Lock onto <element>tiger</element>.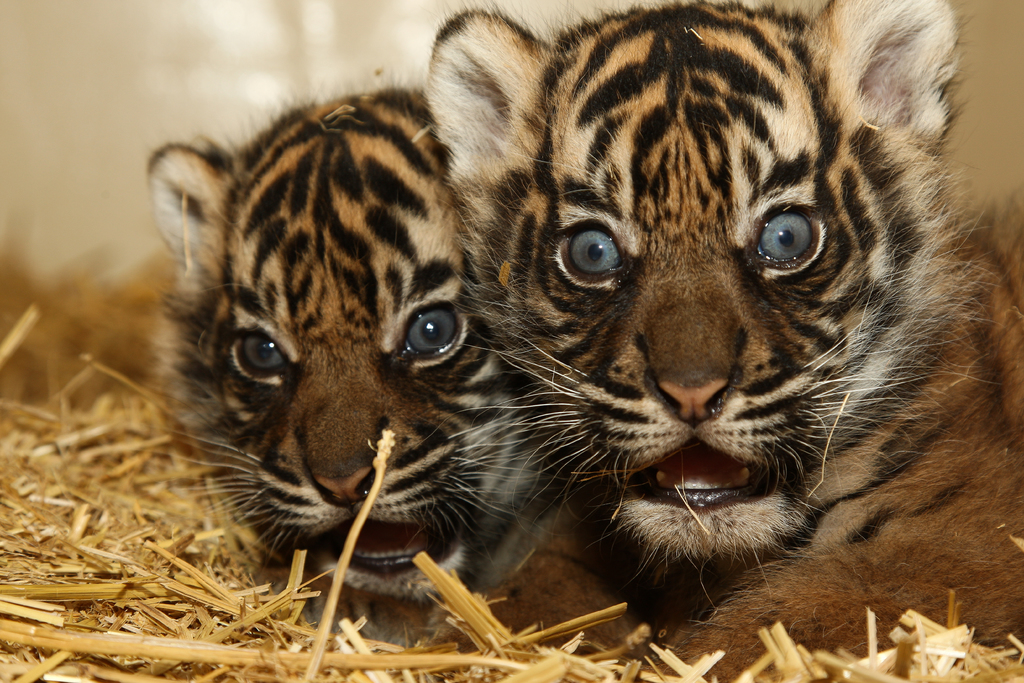
Locked: crop(447, 0, 1023, 682).
